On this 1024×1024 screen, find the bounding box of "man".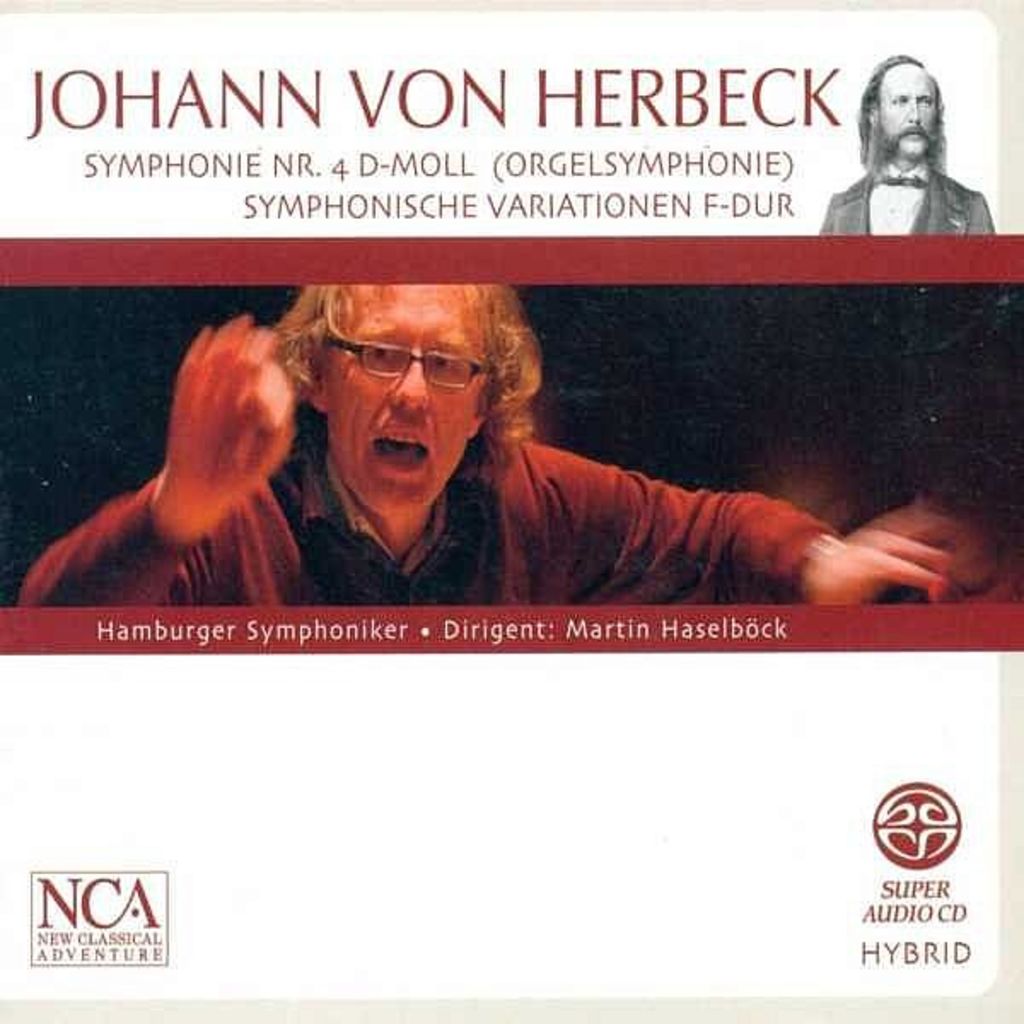
Bounding box: (x1=123, y1=259, x2=927, y2=602).
